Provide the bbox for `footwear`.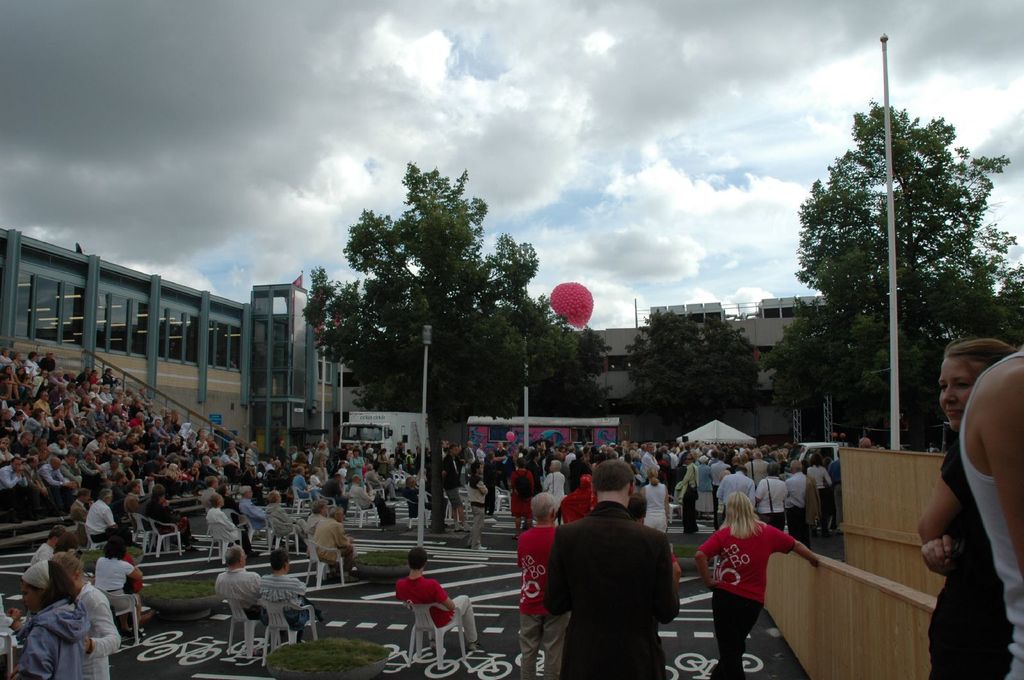
<bbox>693, 526, 700, 532</bbox>.
